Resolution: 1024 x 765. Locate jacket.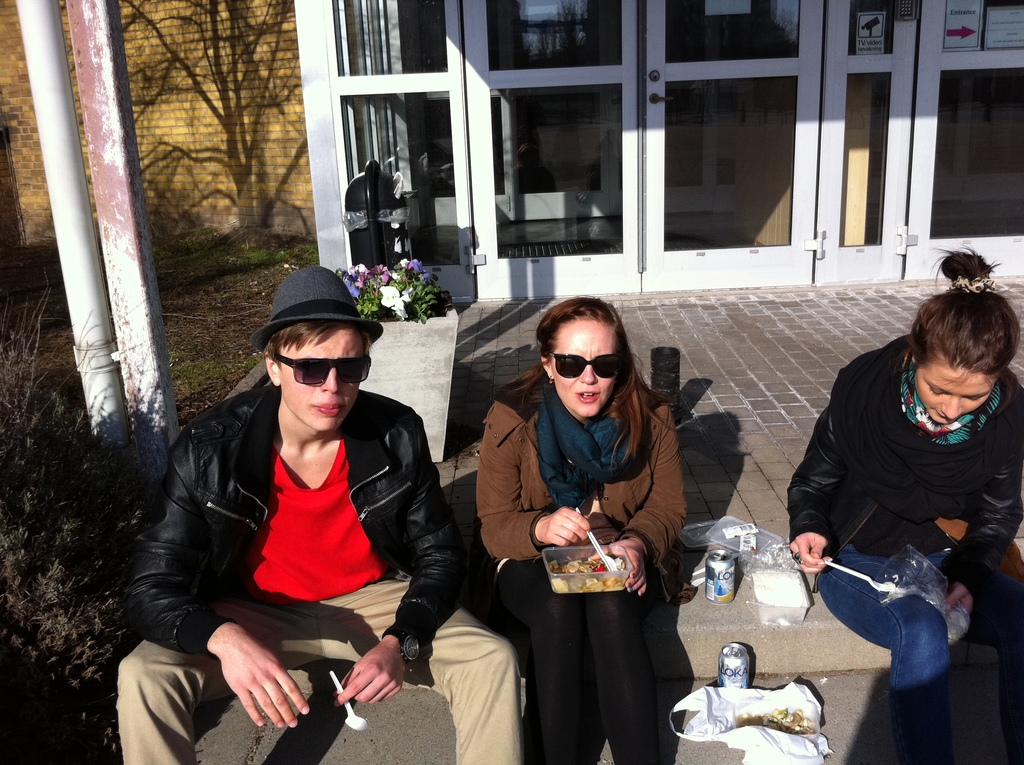
rect(783, 332, 1023, 593).
